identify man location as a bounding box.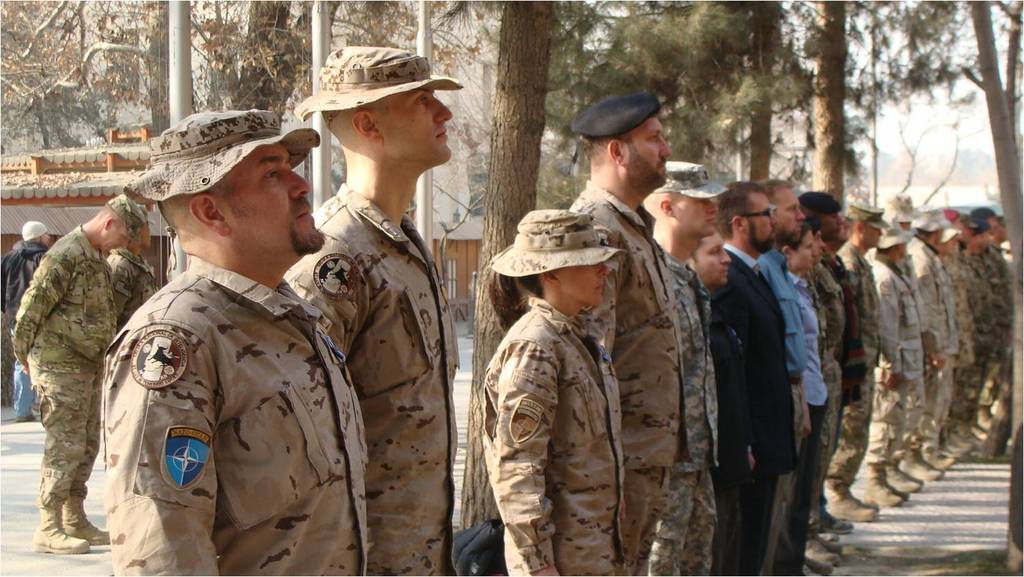
(left=562, top=98, right=699, bottom=569).
